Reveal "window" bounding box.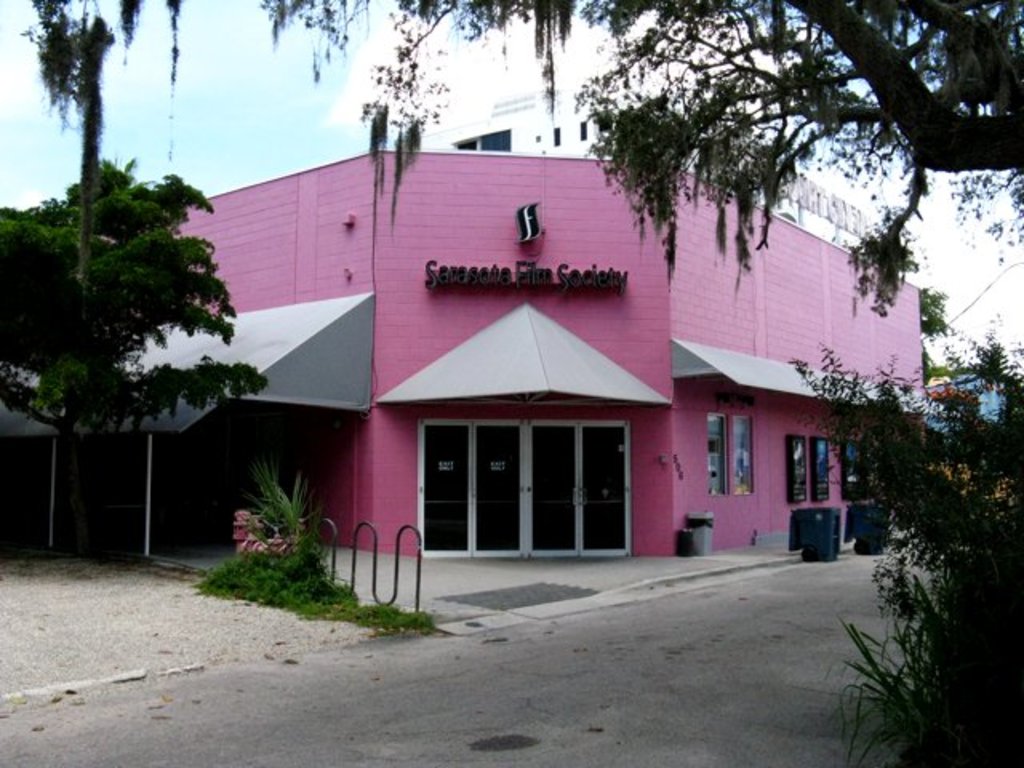
Revealed: 408/414/645/555.
